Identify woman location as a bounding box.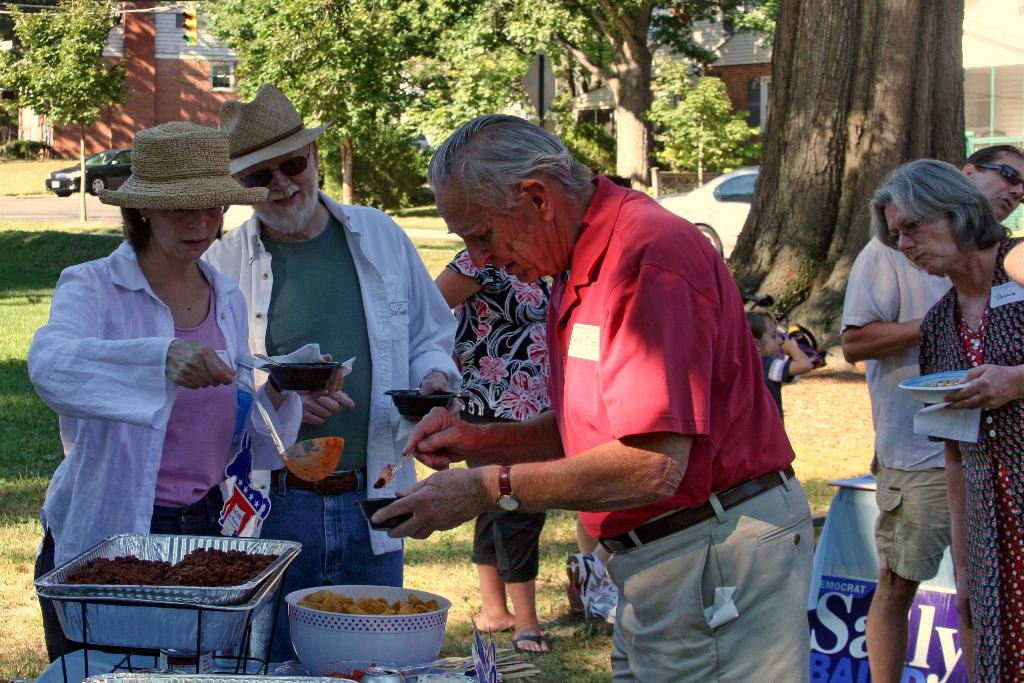
region(836, 160, 1014, 677).
